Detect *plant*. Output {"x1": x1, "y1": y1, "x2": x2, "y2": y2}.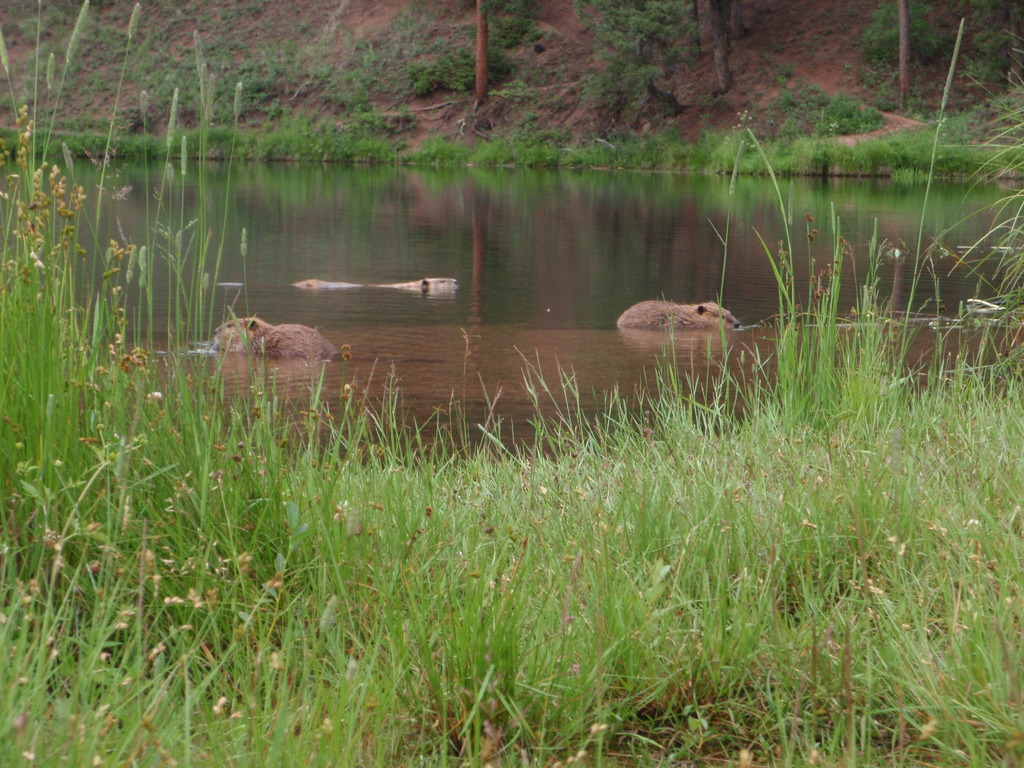
{"x1": 956, "y1": 3, "x2": 1010, "y2": 85}.
